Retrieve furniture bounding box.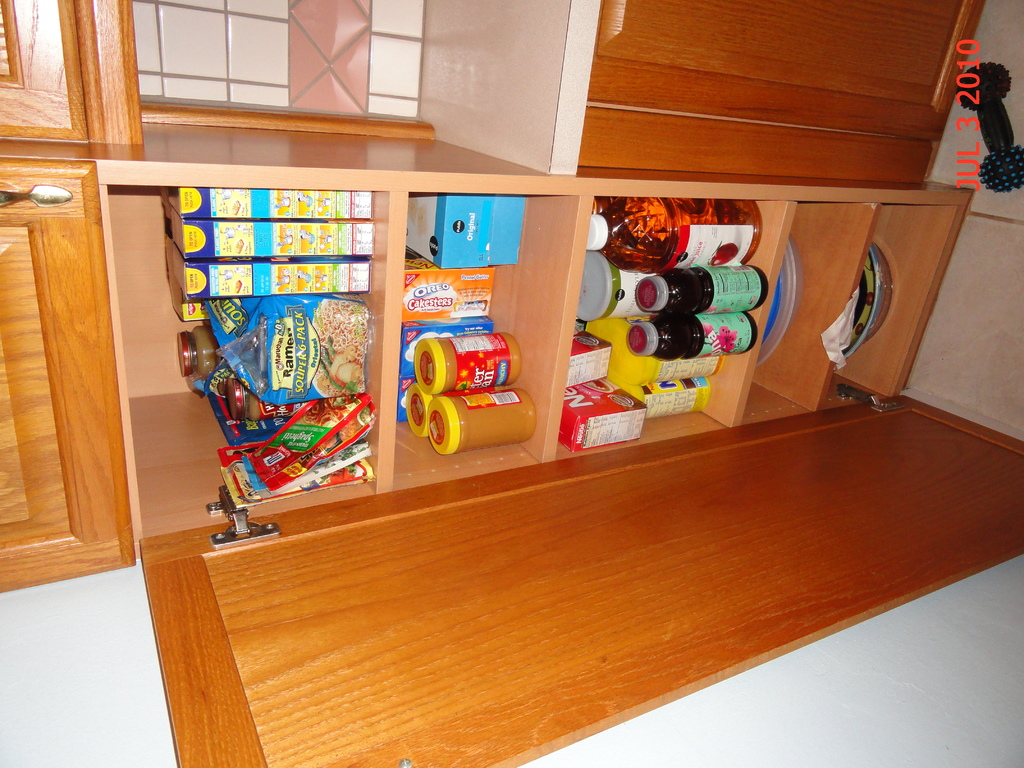
Bounding box: region(0, 0, 149, 594).
